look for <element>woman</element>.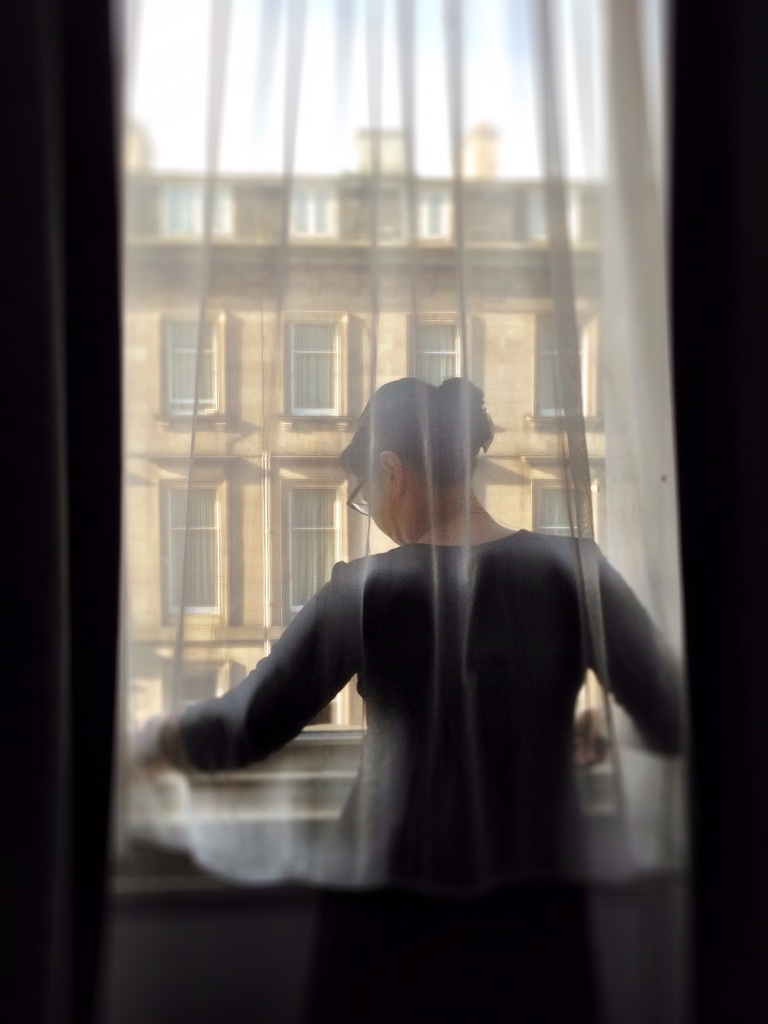
Found: 181/364/644/963.
